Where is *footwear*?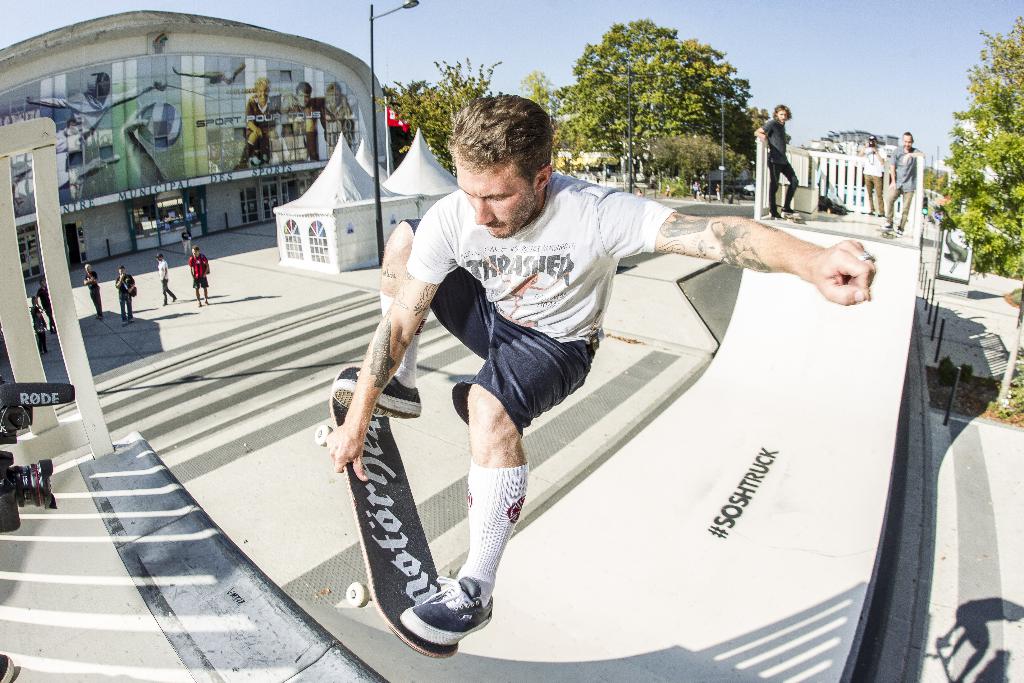
crop(163, 297, 174, 308).
